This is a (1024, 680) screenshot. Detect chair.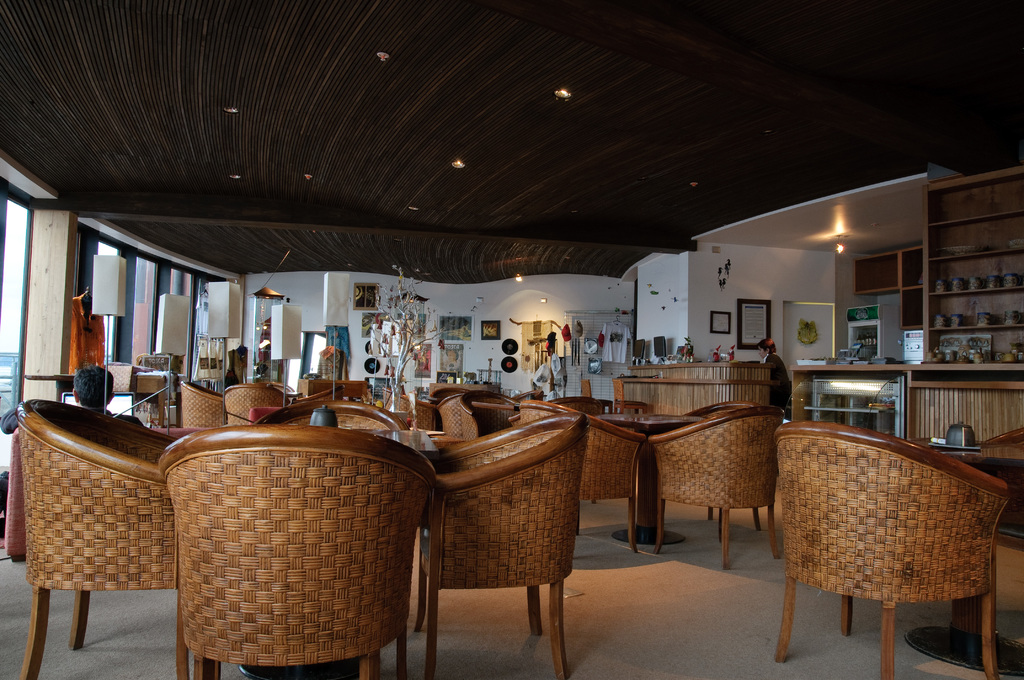
bbox(521, 403, 644, 552).
